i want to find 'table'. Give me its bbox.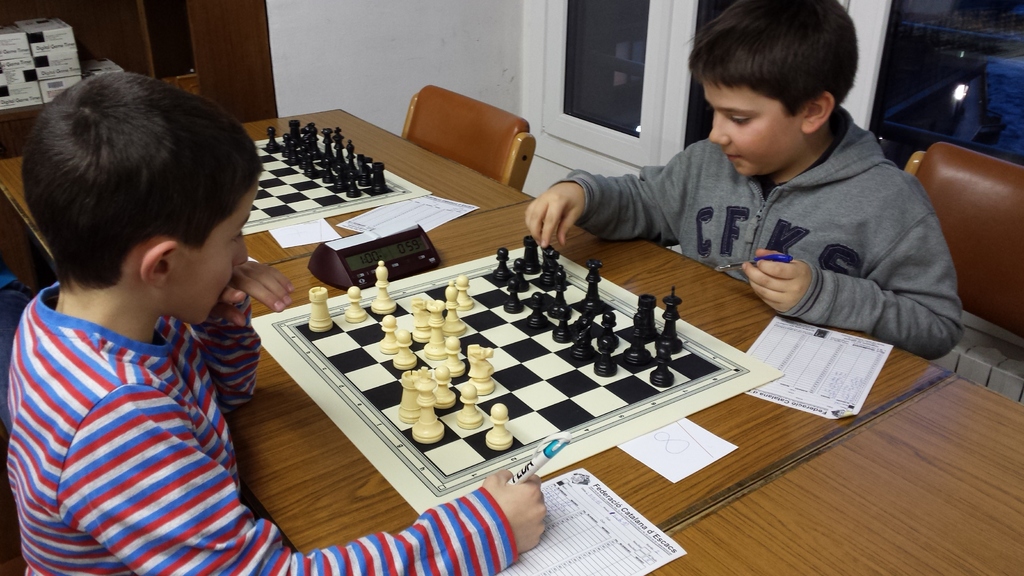
l=147, t=180, r=943, b=561.
